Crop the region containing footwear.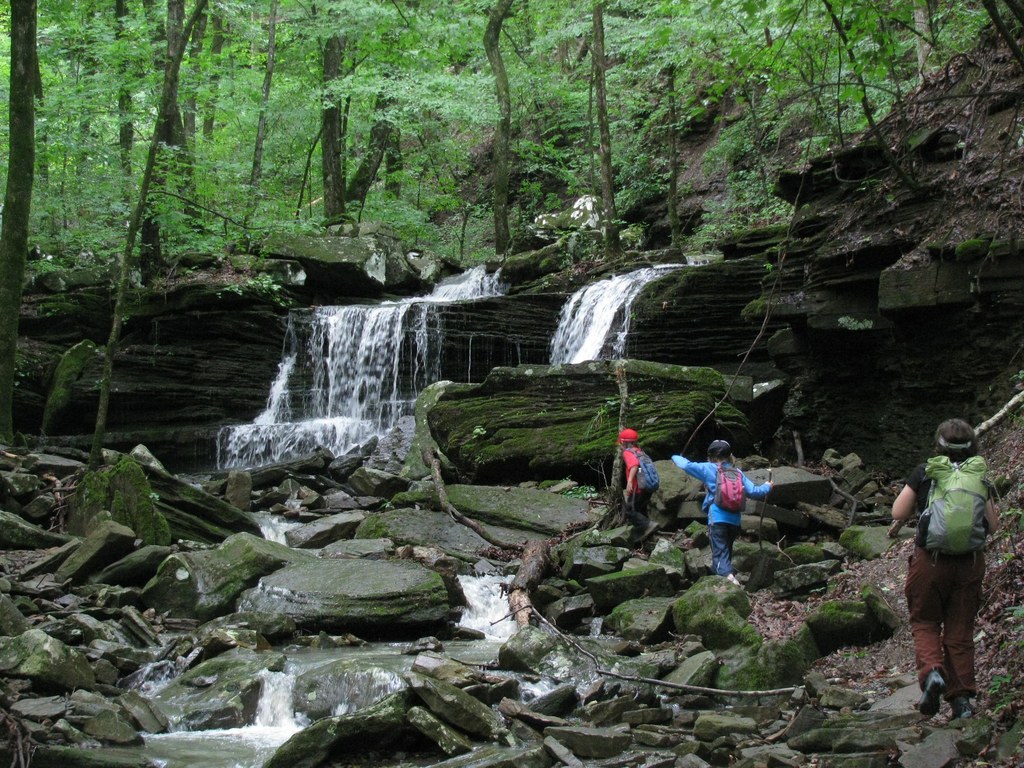
Crop region: 945 695 979 723.
